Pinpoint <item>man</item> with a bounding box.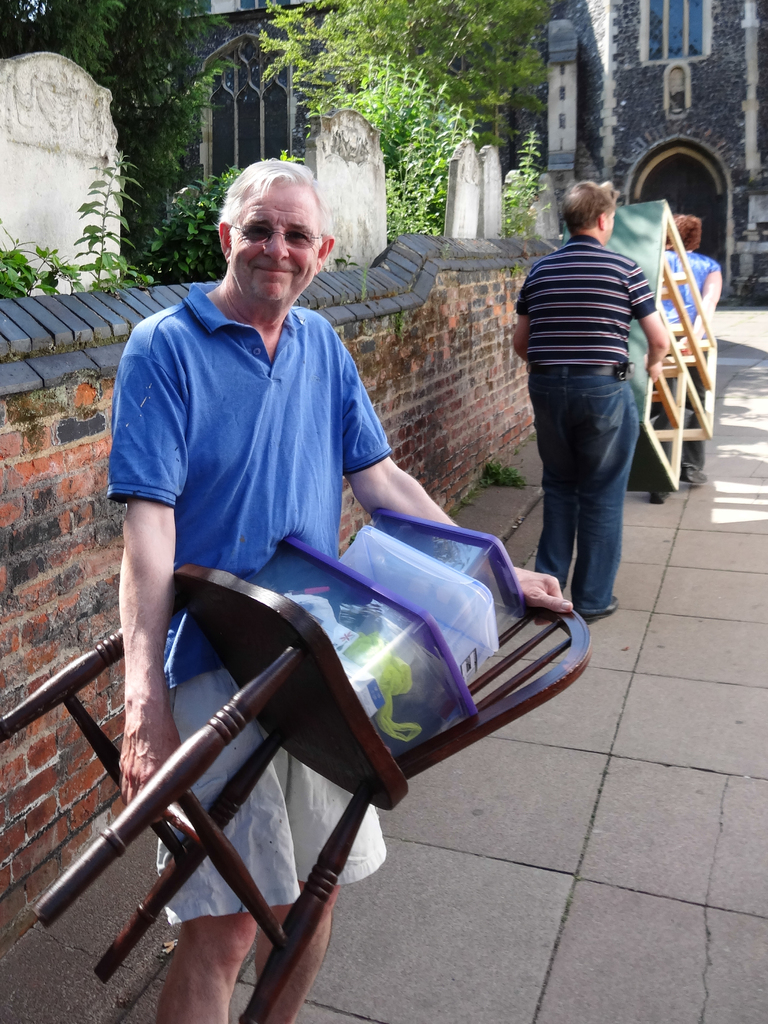
bbox=[506, 176, 666, 622].
